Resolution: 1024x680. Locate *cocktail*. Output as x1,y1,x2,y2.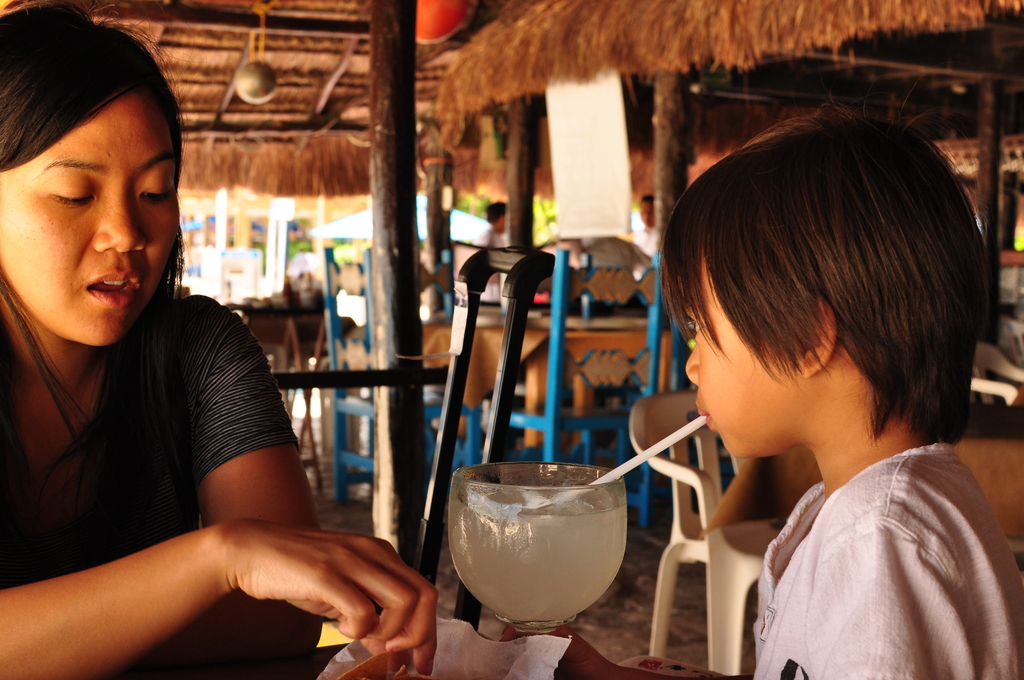
436,411,710,640.
